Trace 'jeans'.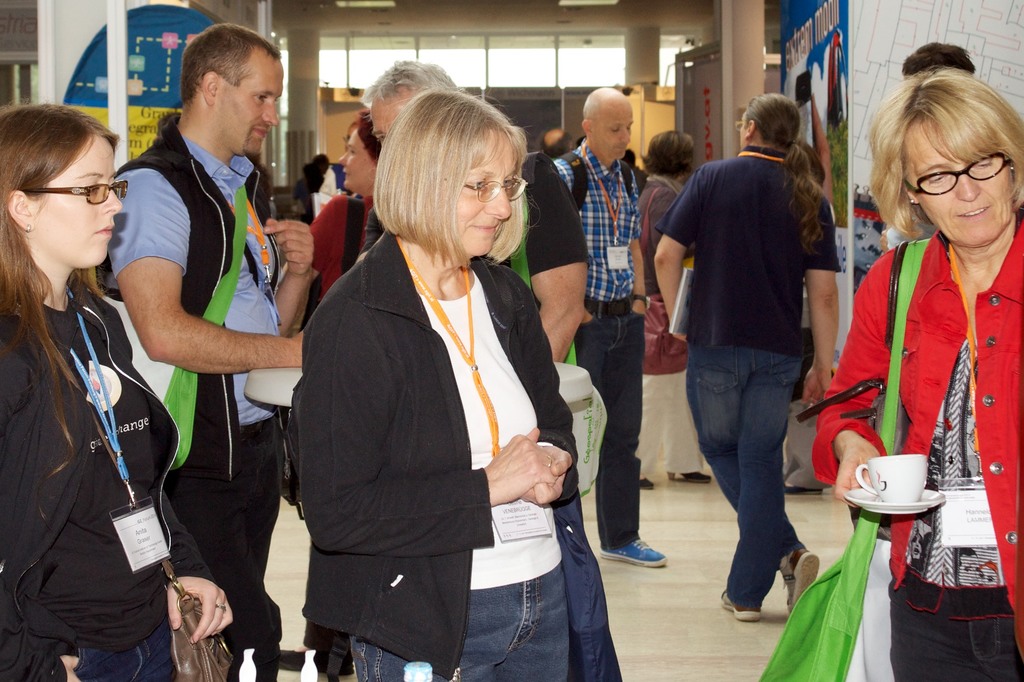
Traced to l=66, t=626, r=186, b=681.
